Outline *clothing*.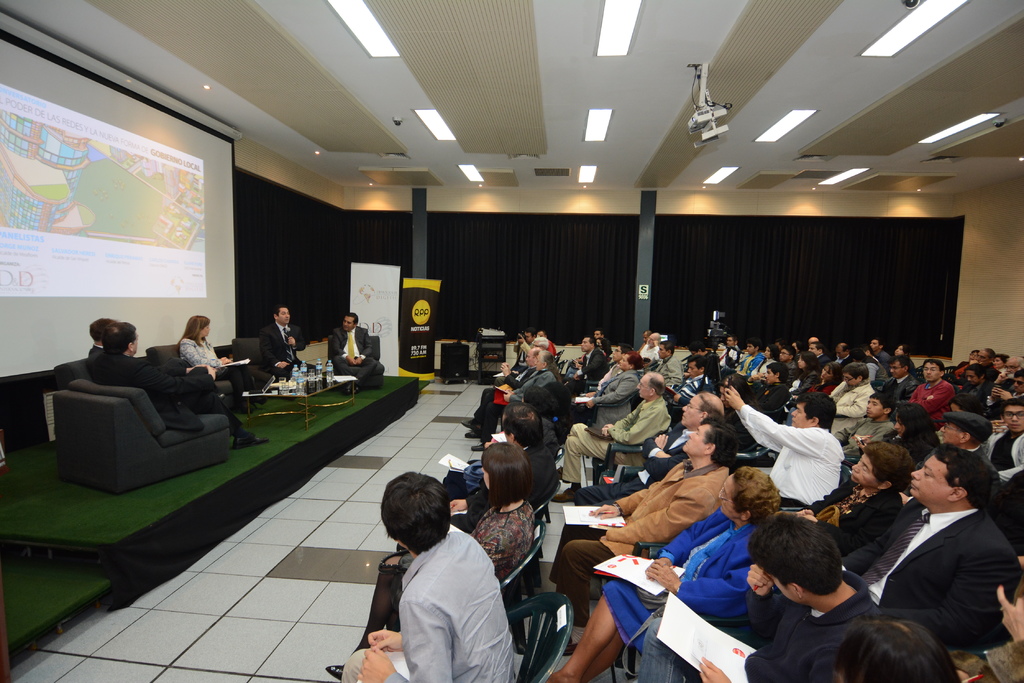
Outline: 361, 504, 517, 679.
